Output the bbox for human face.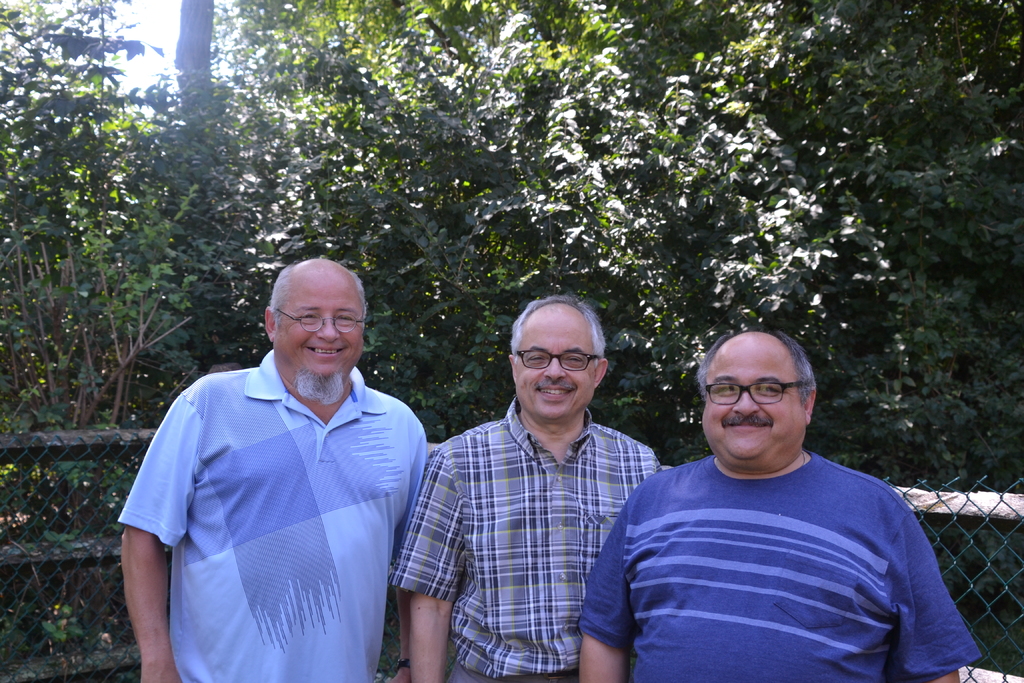
273, 277, 369, 389.
